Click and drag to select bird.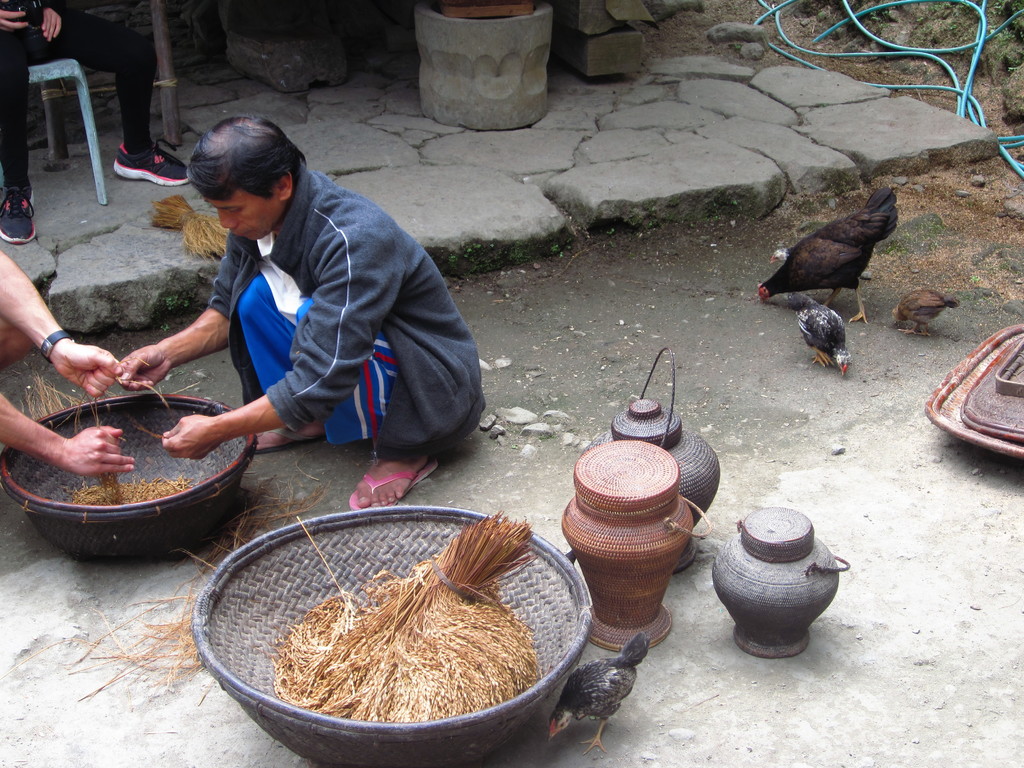
Selection: region(792, 285, 852, 382).
